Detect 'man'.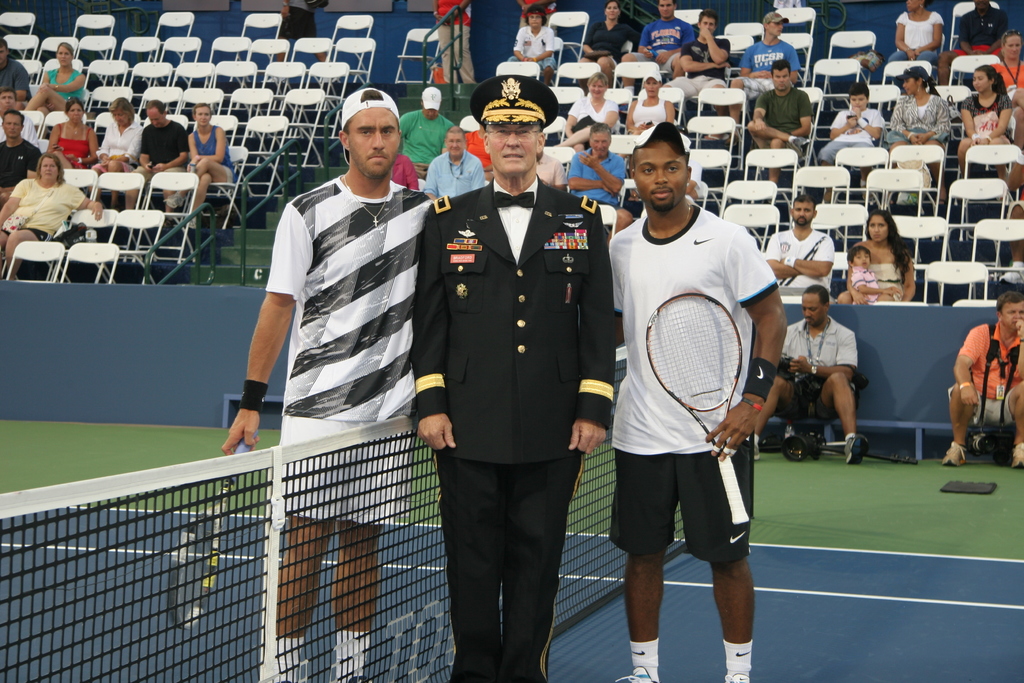
Detected at [x1=946, y1=291, x2=1023, y2=467].
